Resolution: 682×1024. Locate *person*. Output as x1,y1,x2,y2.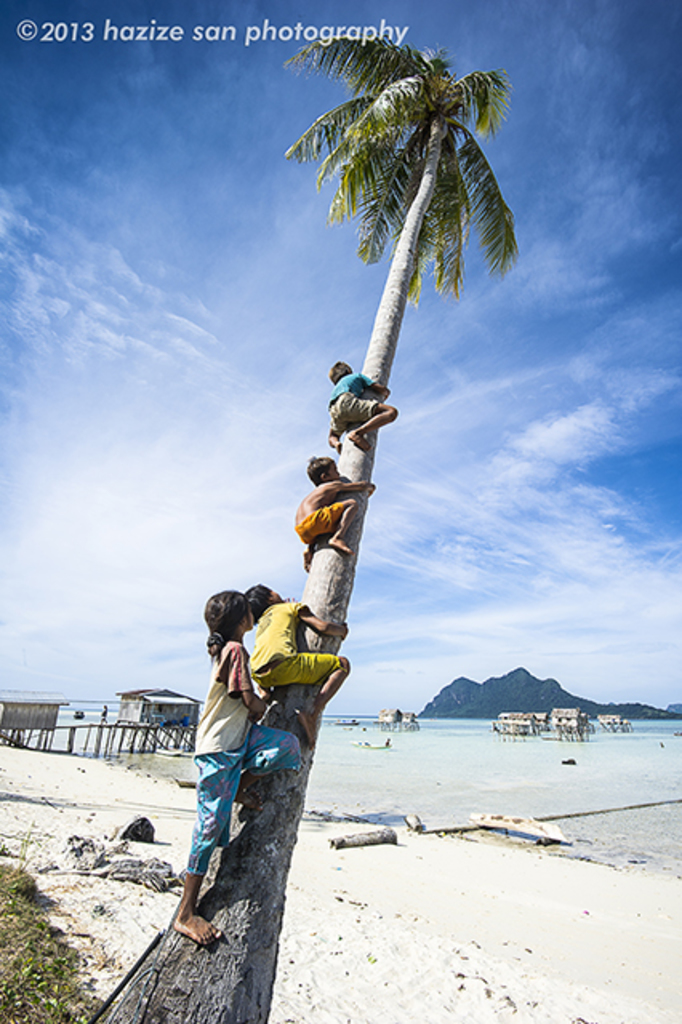
163,578,306,952.
